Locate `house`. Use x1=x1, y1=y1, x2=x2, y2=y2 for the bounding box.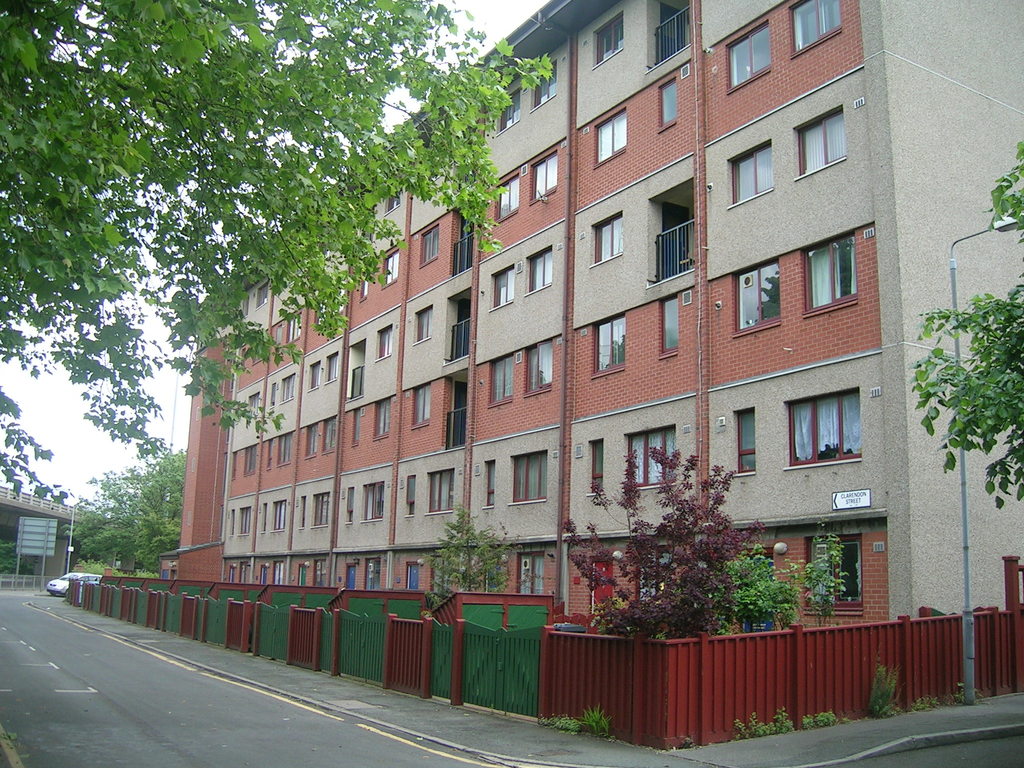
x1=155, y1=0, x2=1023, y2=628.
